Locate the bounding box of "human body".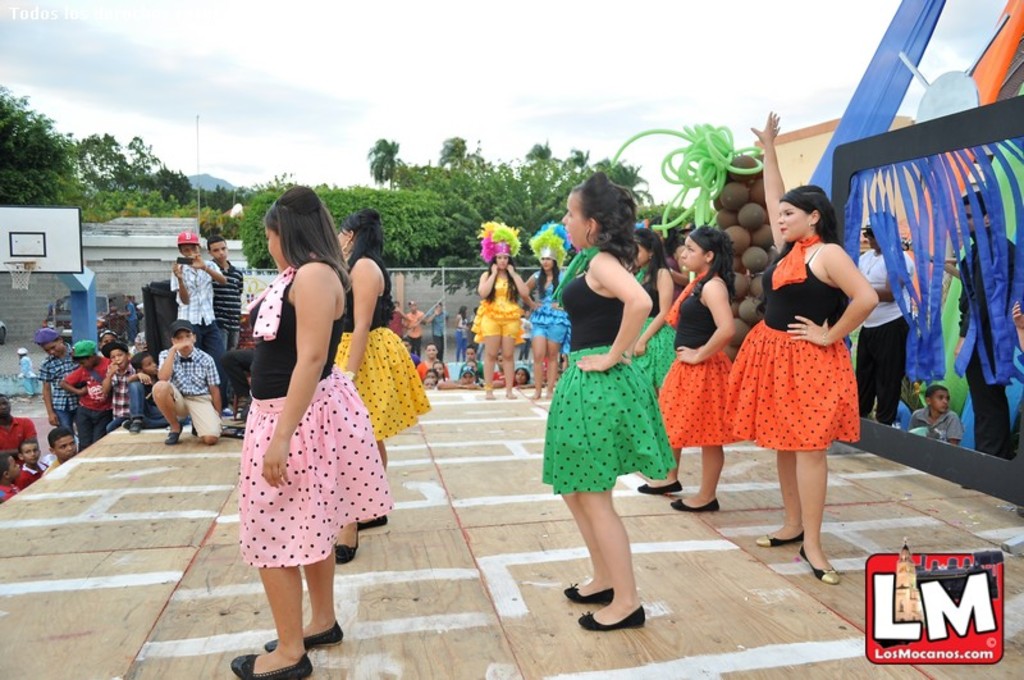
Bounding box: bbox=[332, 251, 430, 565].
